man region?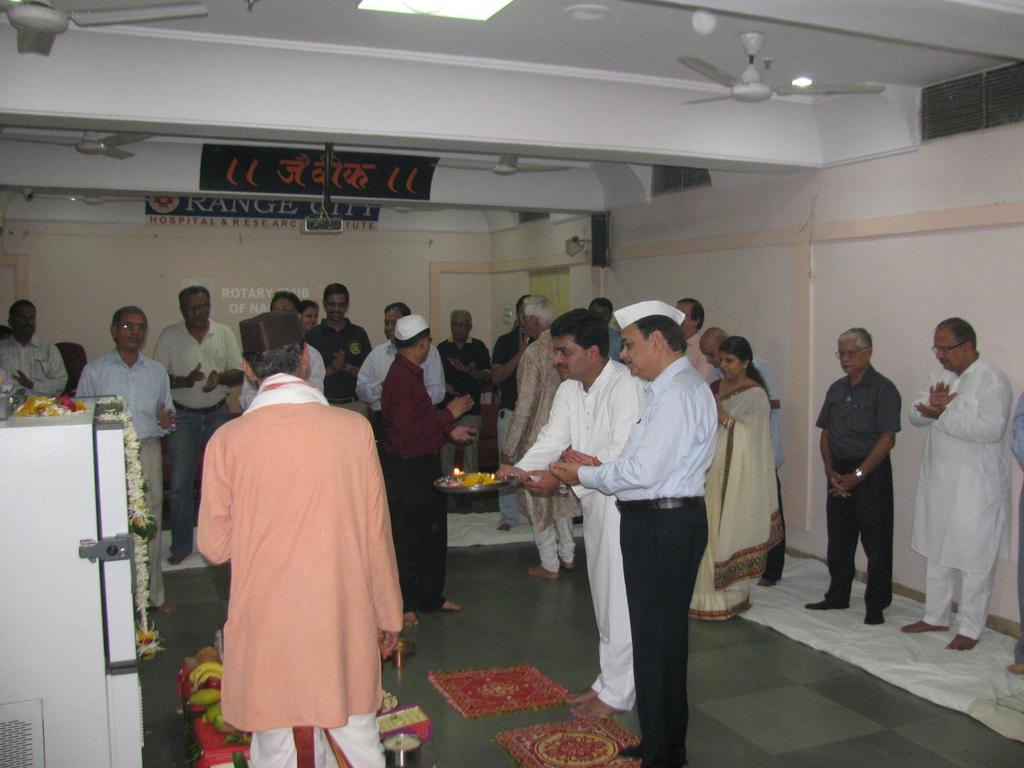
bbox(380, 312, 479, 624)
